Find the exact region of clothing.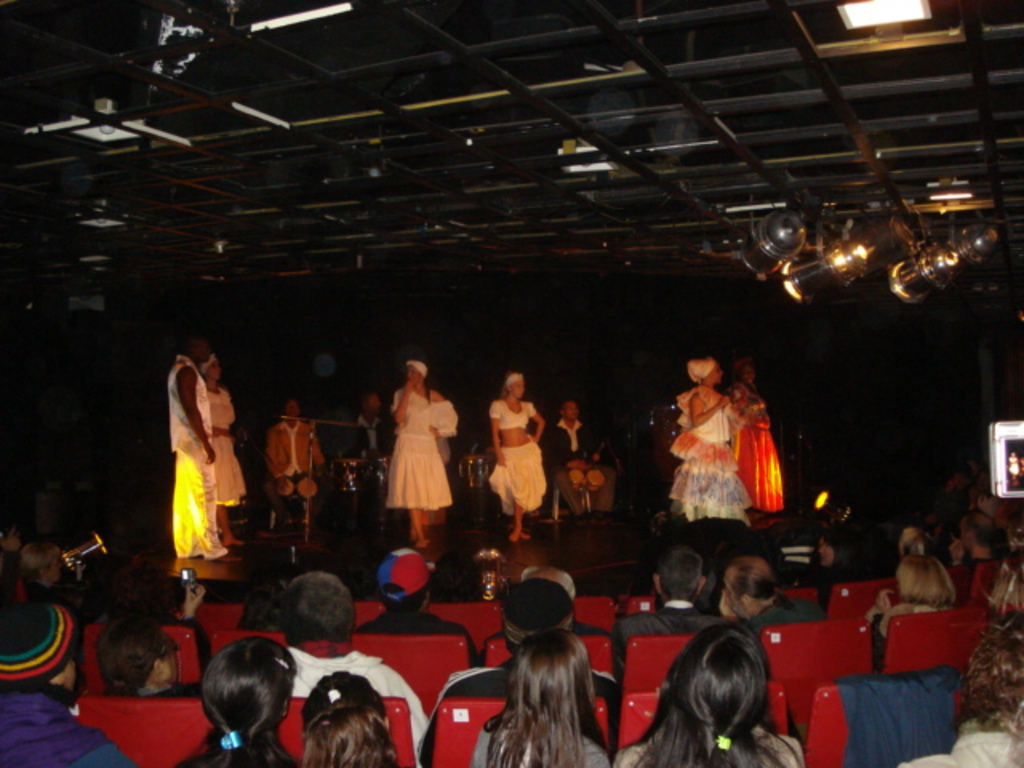
Exact region: [x1=493, y1=434, x2=544, y2=504].
